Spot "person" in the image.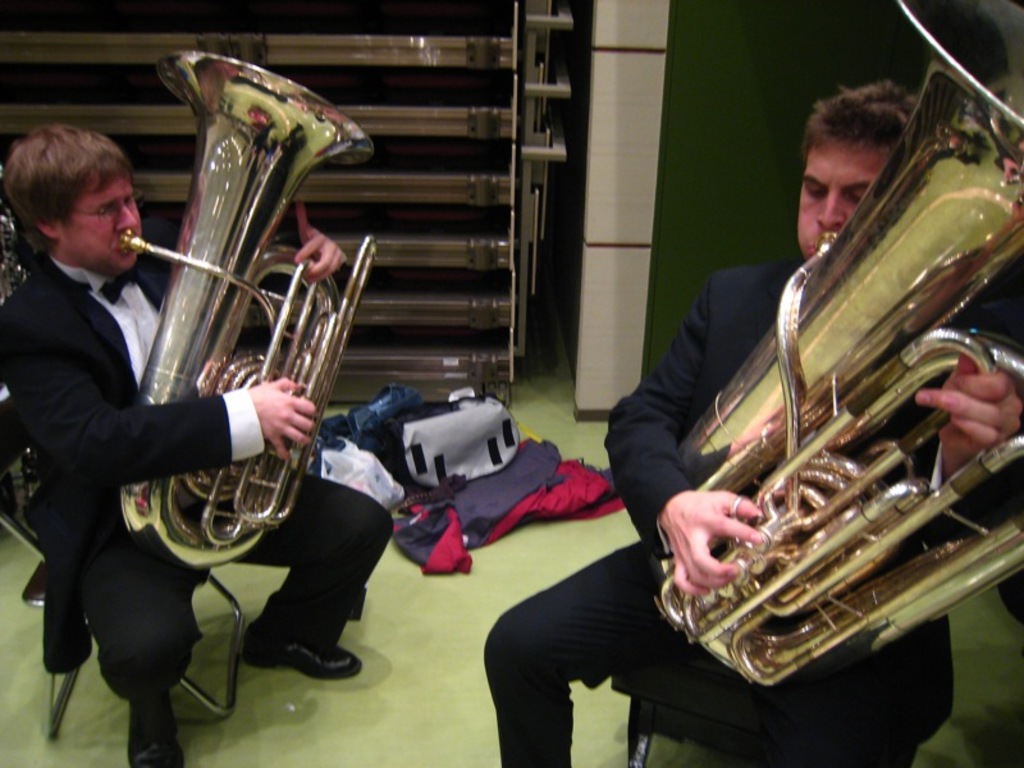
"person" found at (0,122,390,762).
